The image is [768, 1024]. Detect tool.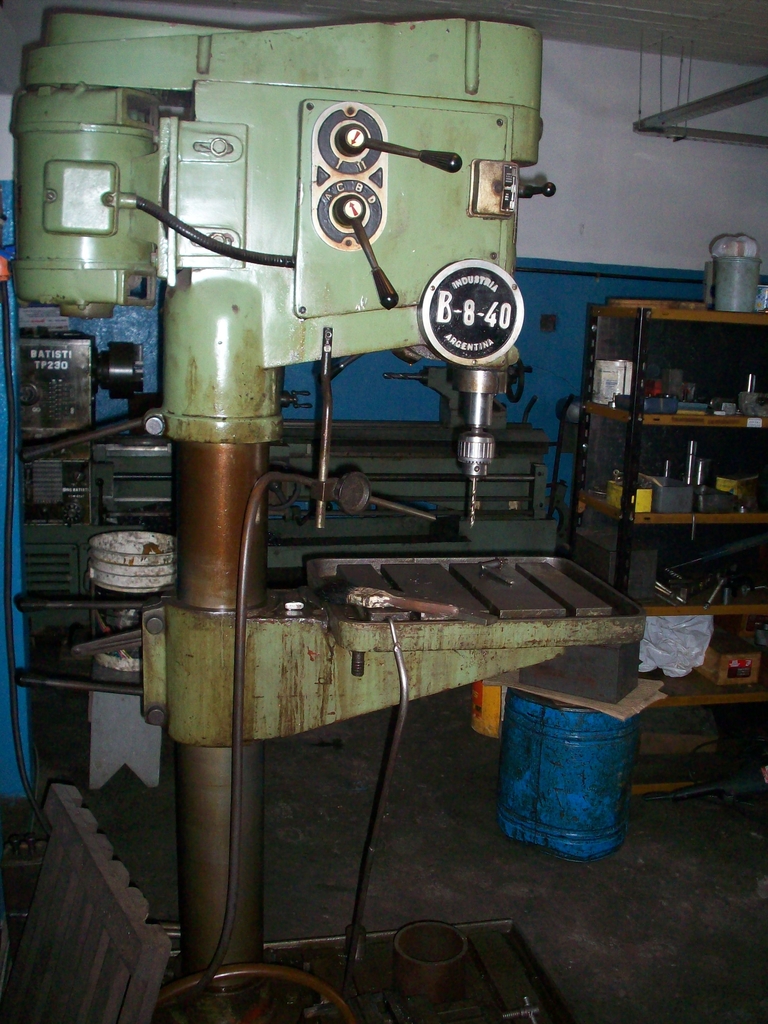
Detection: left=672, top=438, right=717, bottom=512.
